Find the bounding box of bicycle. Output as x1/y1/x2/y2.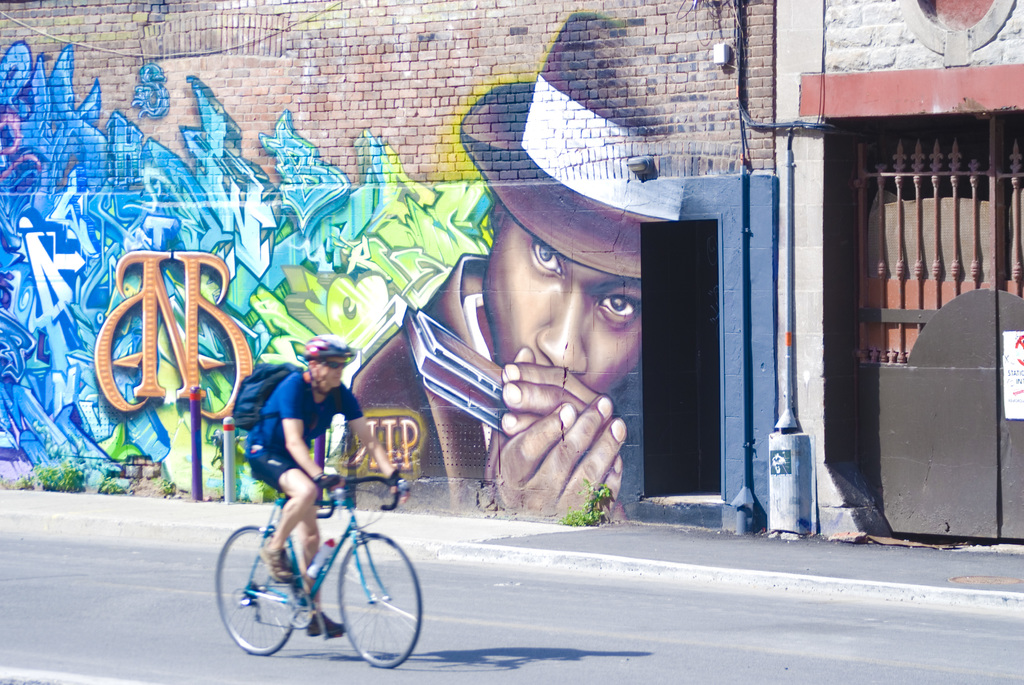
198/450/433/673.
